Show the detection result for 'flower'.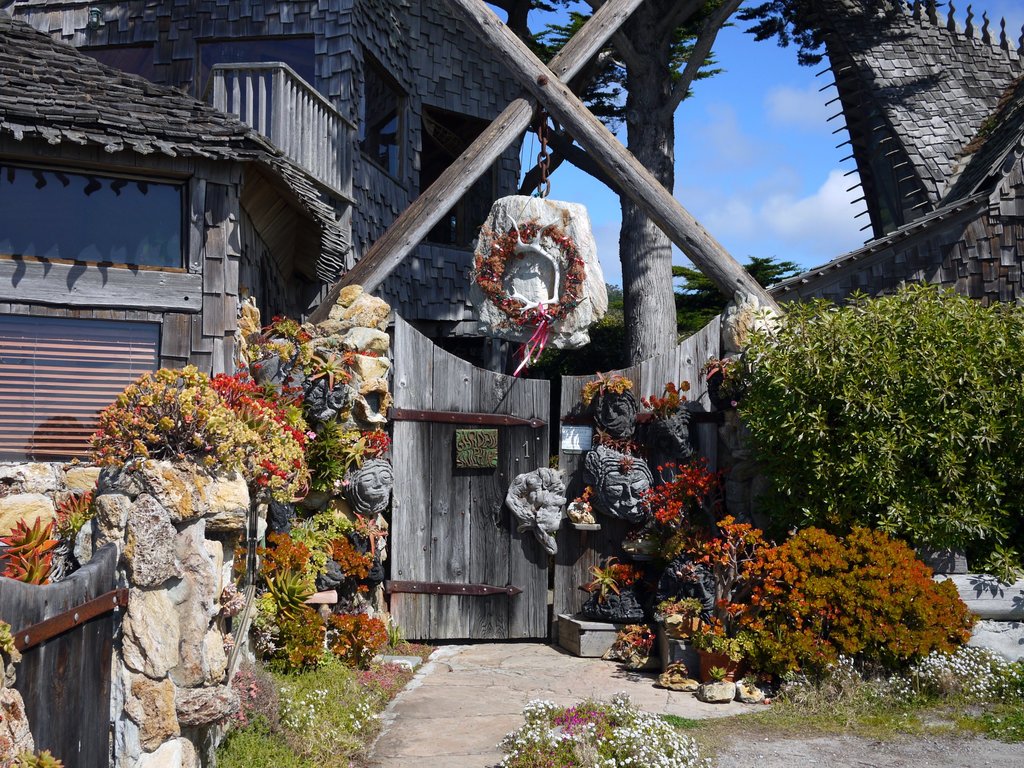
<box>259,475,268,486</box>.
